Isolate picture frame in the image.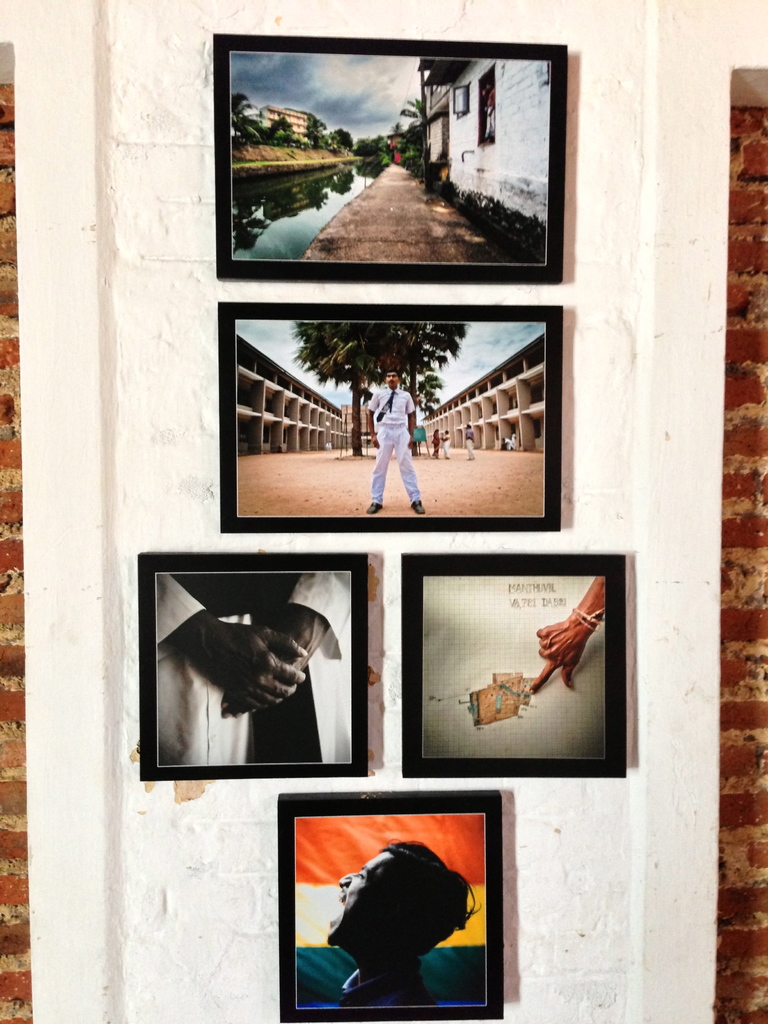
Isolated region: [left=137, top=553, right=367, bottom=780].
